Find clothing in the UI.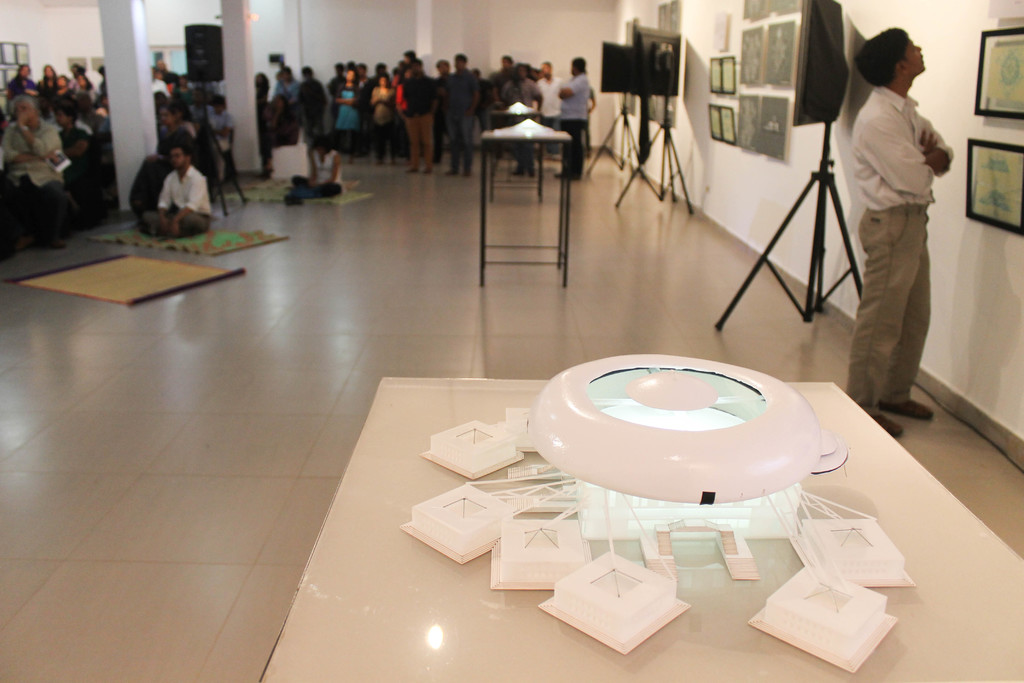
UI element at {"x1": 287, "y1": 150, "x2": 344, "y2": 197}.
